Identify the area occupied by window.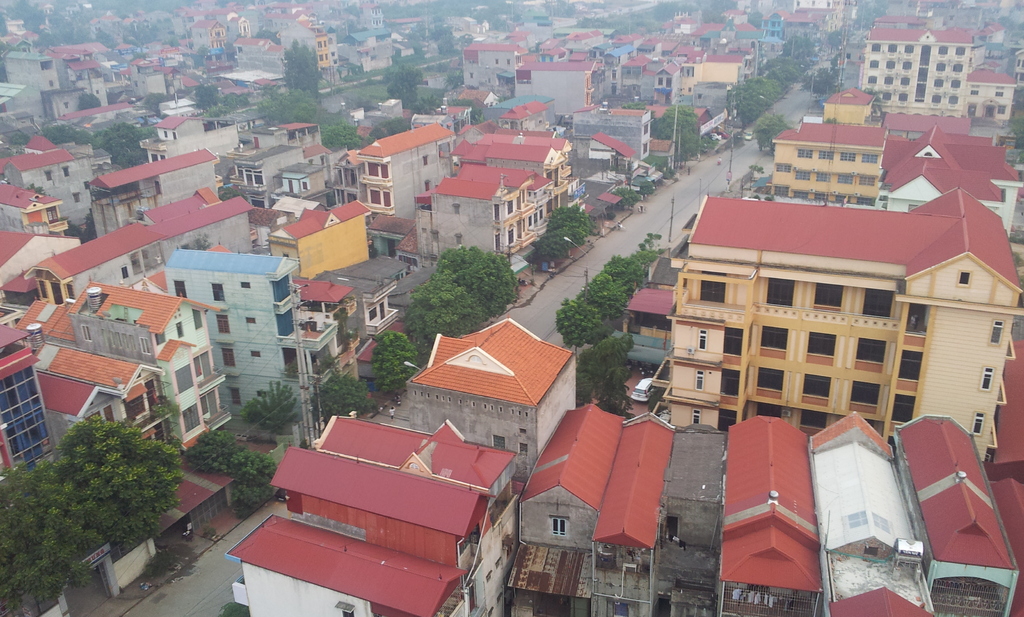
Area: bbox(699, 330, 707, 349).
